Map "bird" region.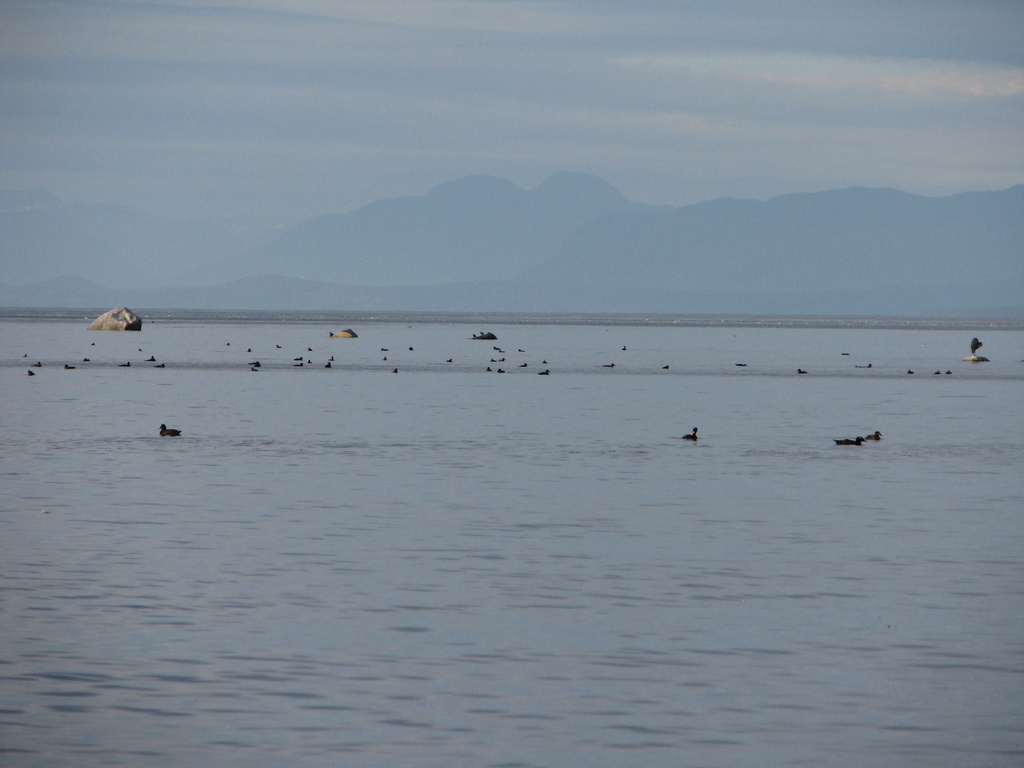
Mapped to bbox=[138, 346, 154, 353].
